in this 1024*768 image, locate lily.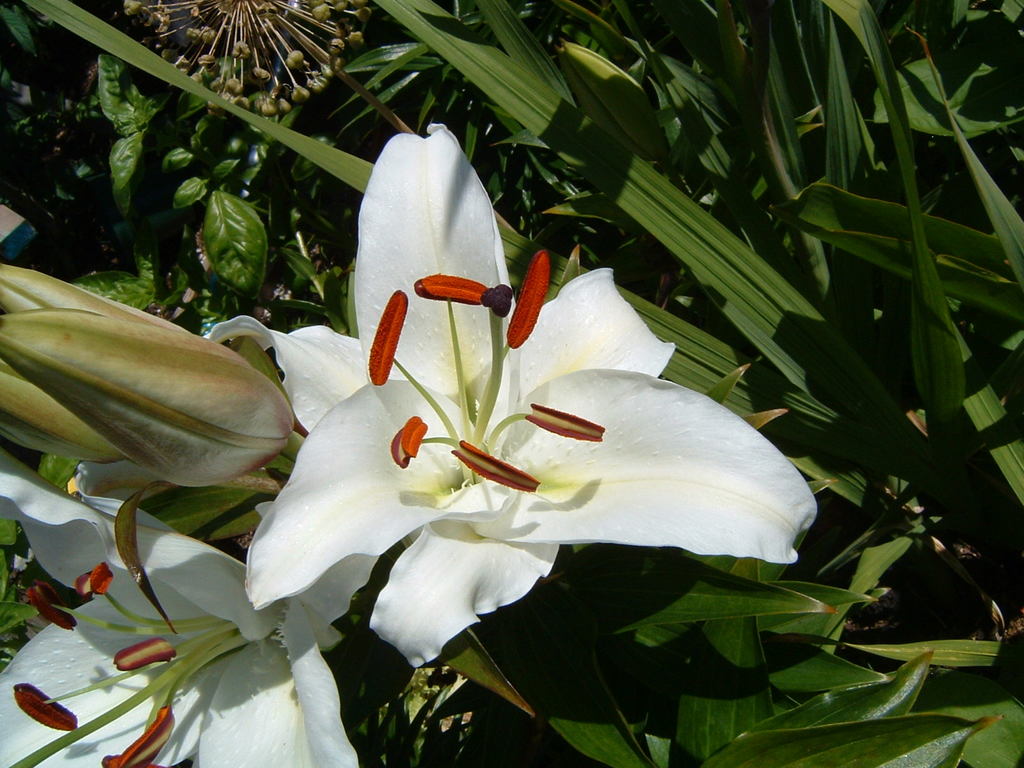
Bounding box: (0, 446, 361, 767).
